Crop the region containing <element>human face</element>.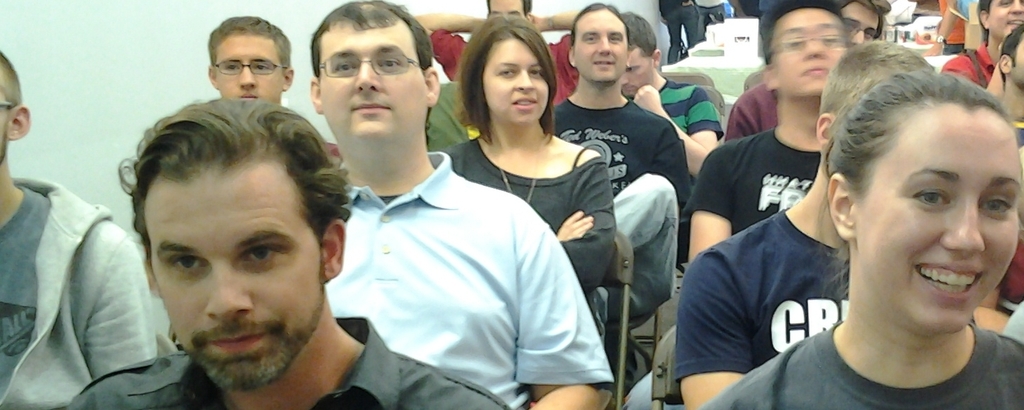
Crop region: box(319, 20, 428, 141).
